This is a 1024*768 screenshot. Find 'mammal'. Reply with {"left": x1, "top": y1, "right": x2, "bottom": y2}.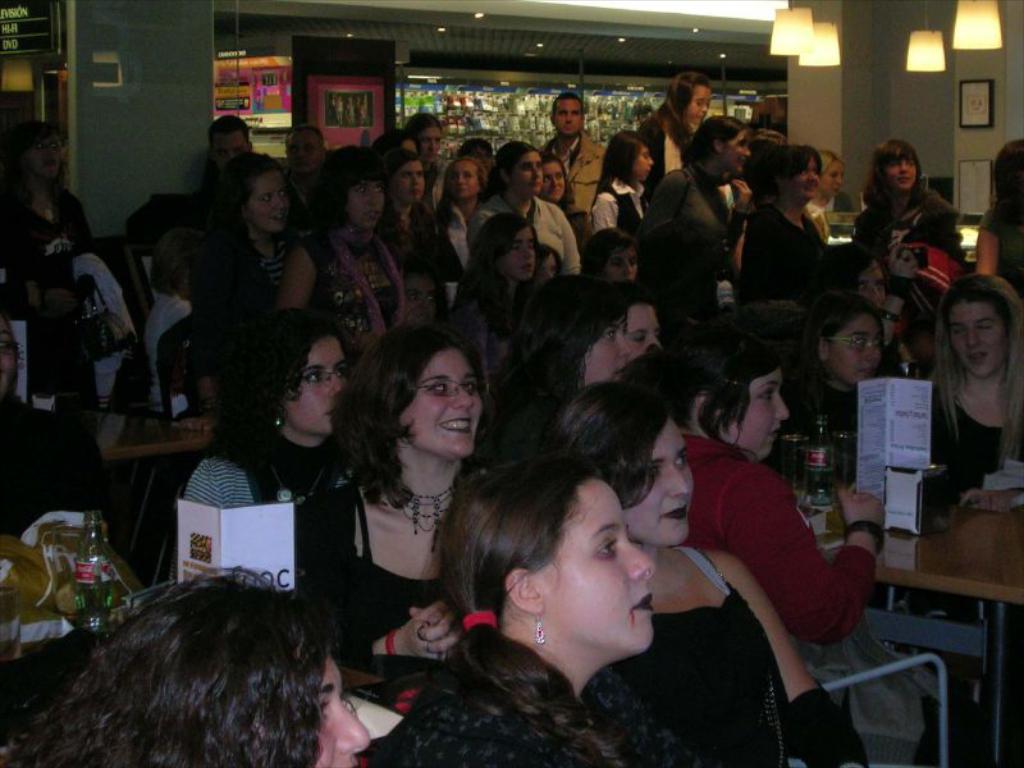
{"left": 297, "top": 315, "right": 512, "bottom": 658}.
